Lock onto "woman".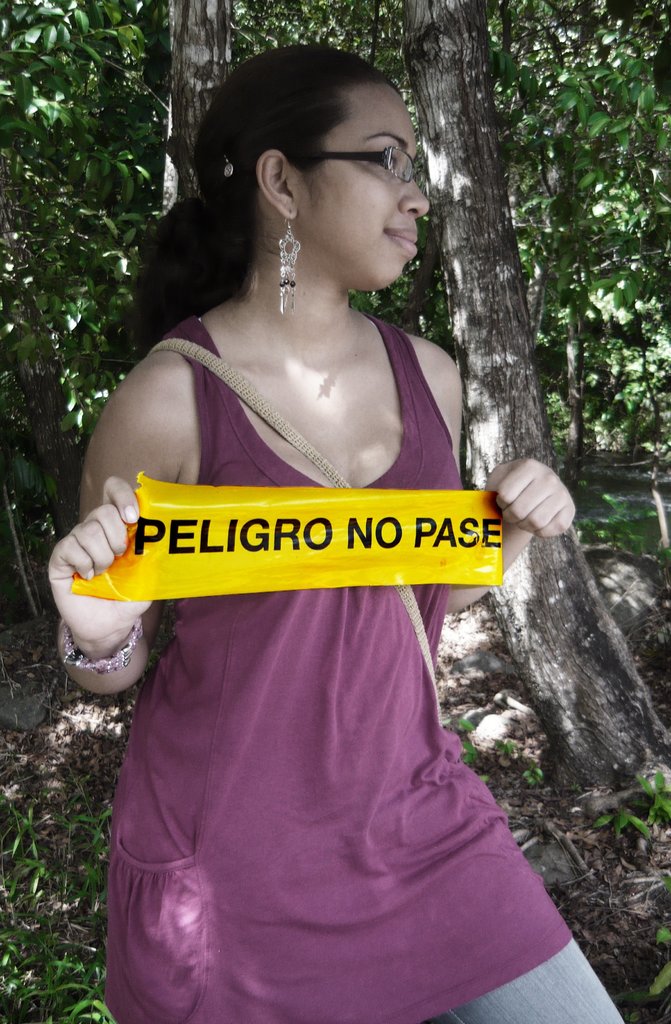
Locked: box(69, 54, 579, 984).
